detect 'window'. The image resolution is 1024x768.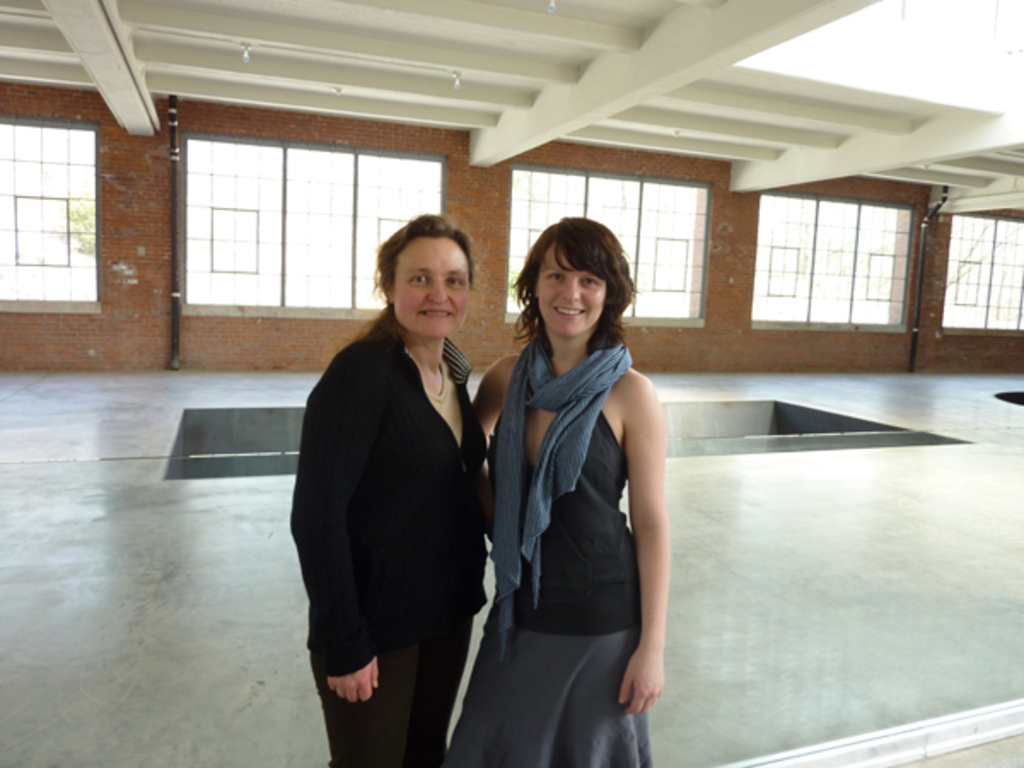
left=939, top=189, right=1022, bottom=333.
